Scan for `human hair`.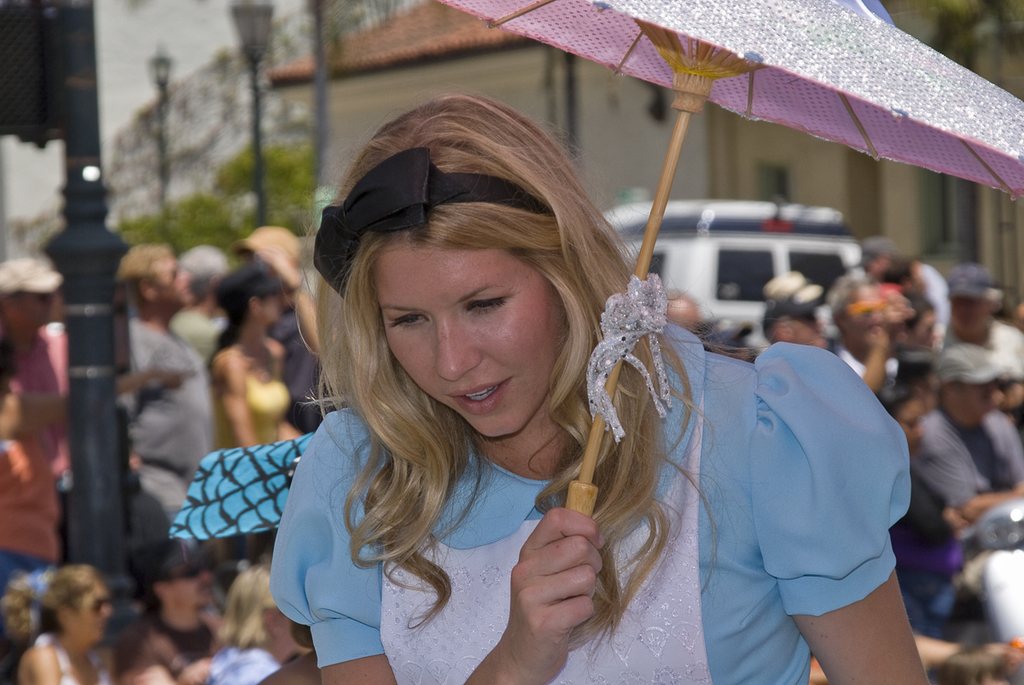
Scan result: 128/583/165/619.
